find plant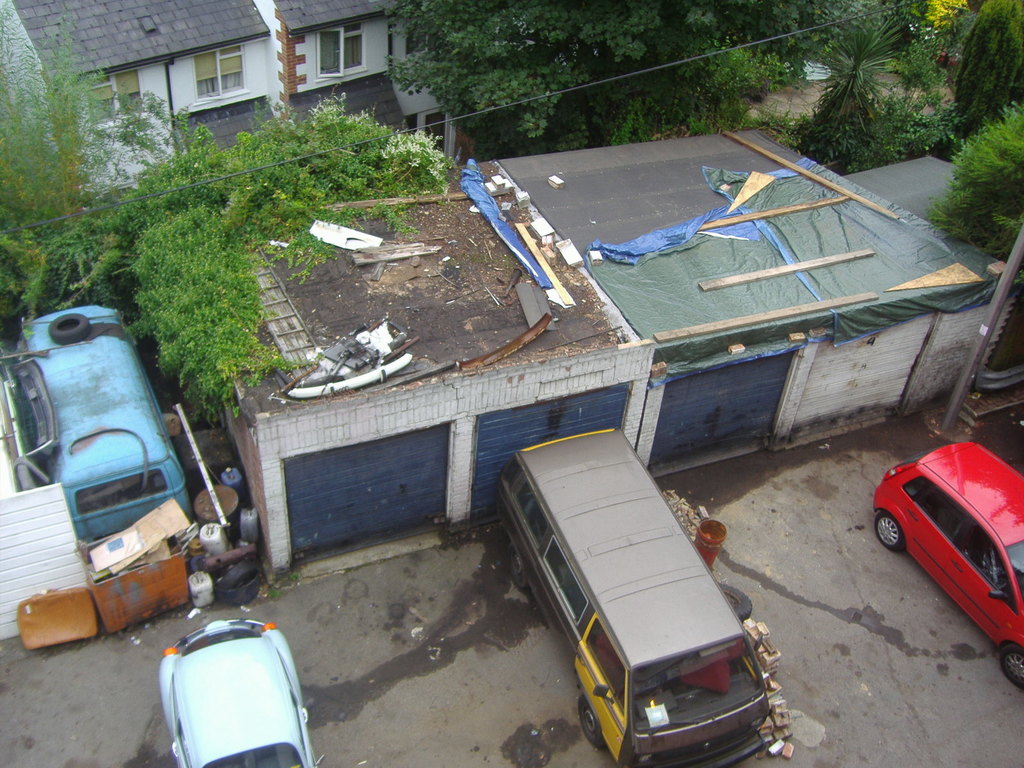
(6,87,456,436)
